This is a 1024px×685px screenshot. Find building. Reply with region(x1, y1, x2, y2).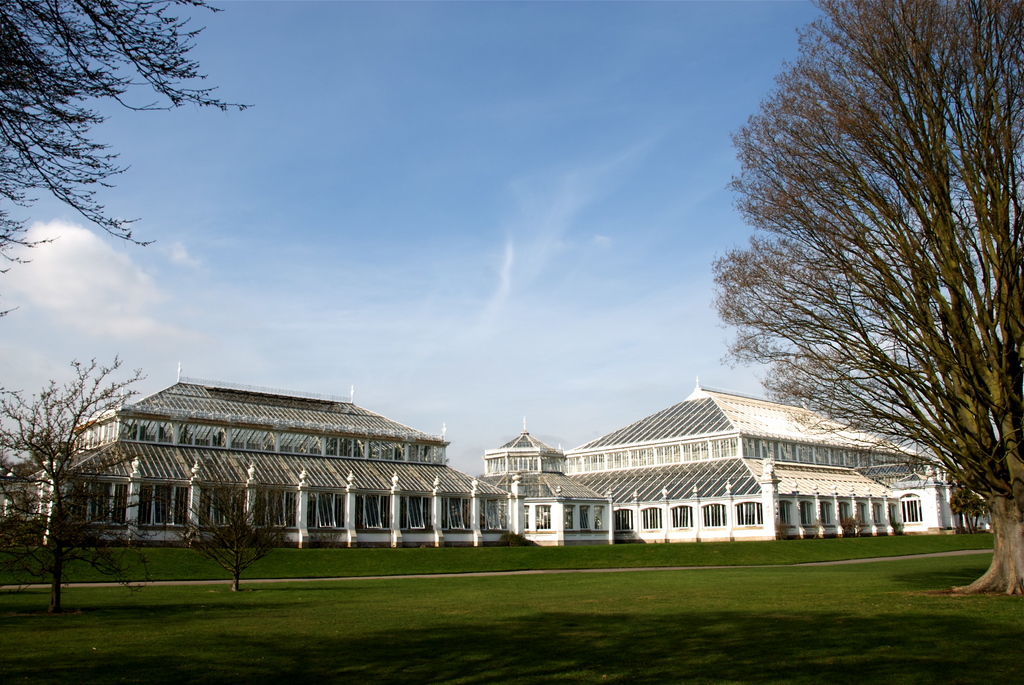
region(561, 379, 961, 539).
